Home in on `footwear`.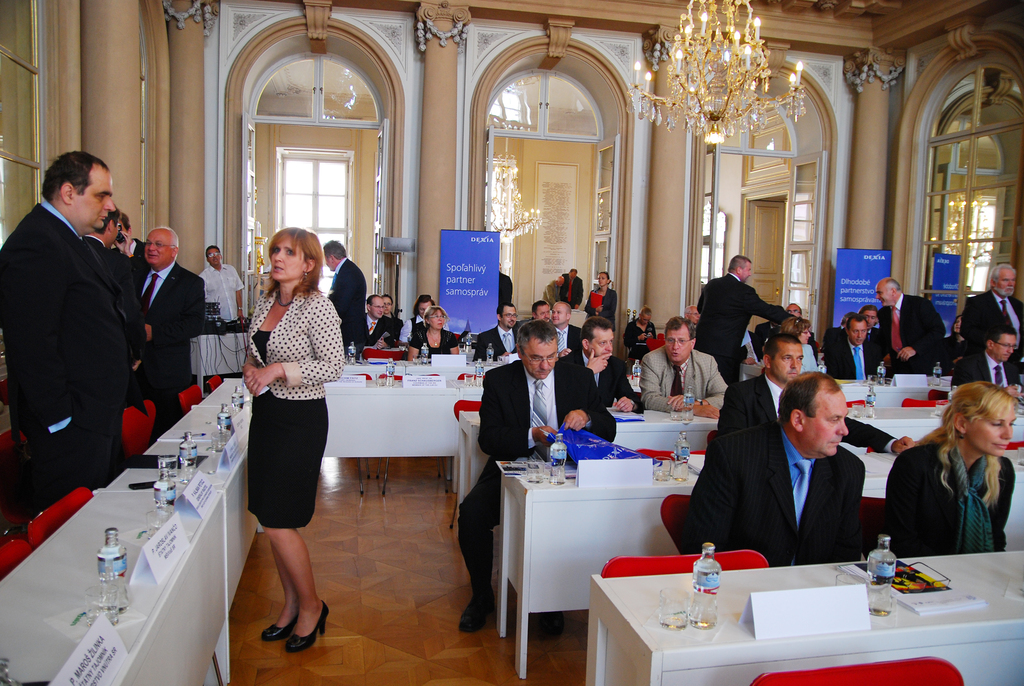
Homed in at 284 598 331 654.
